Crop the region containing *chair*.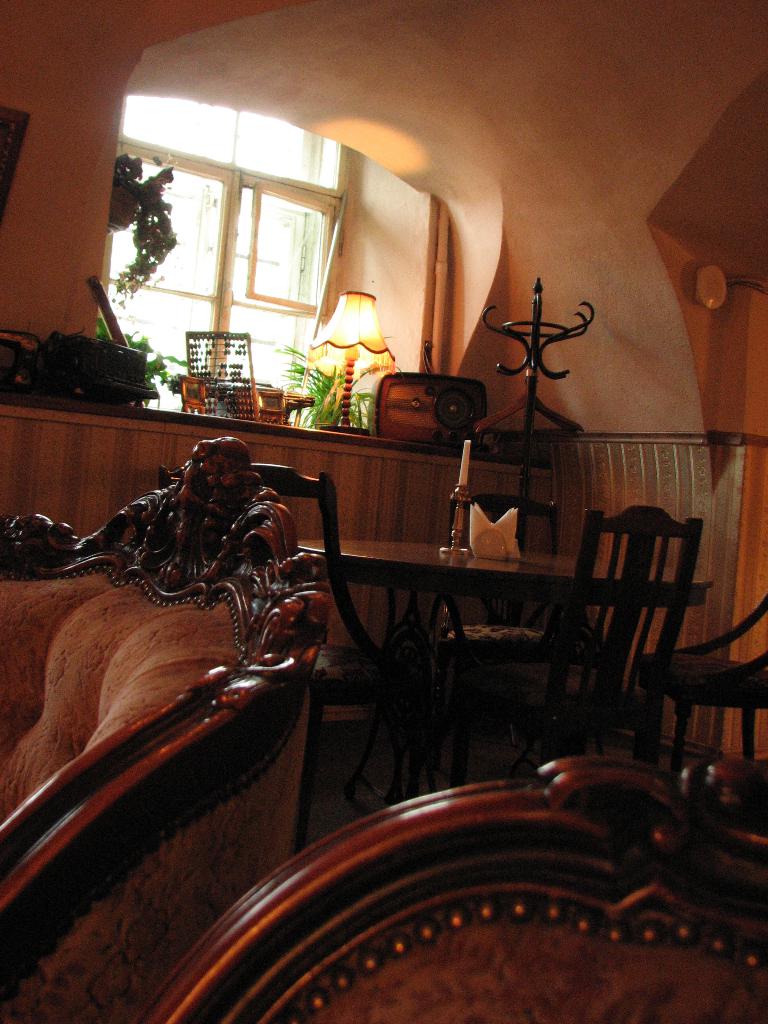
Crop region: select_region(629, 591, 767, 803).
